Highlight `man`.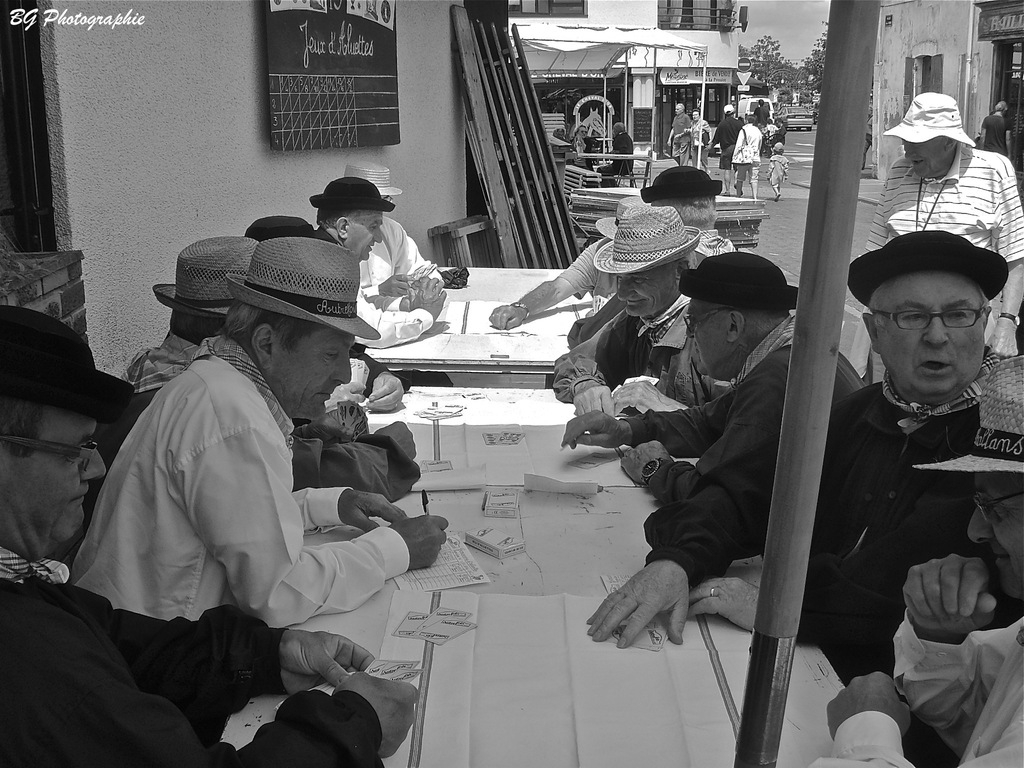
Highlighted region: Rect(0, 304, 416, 767).
